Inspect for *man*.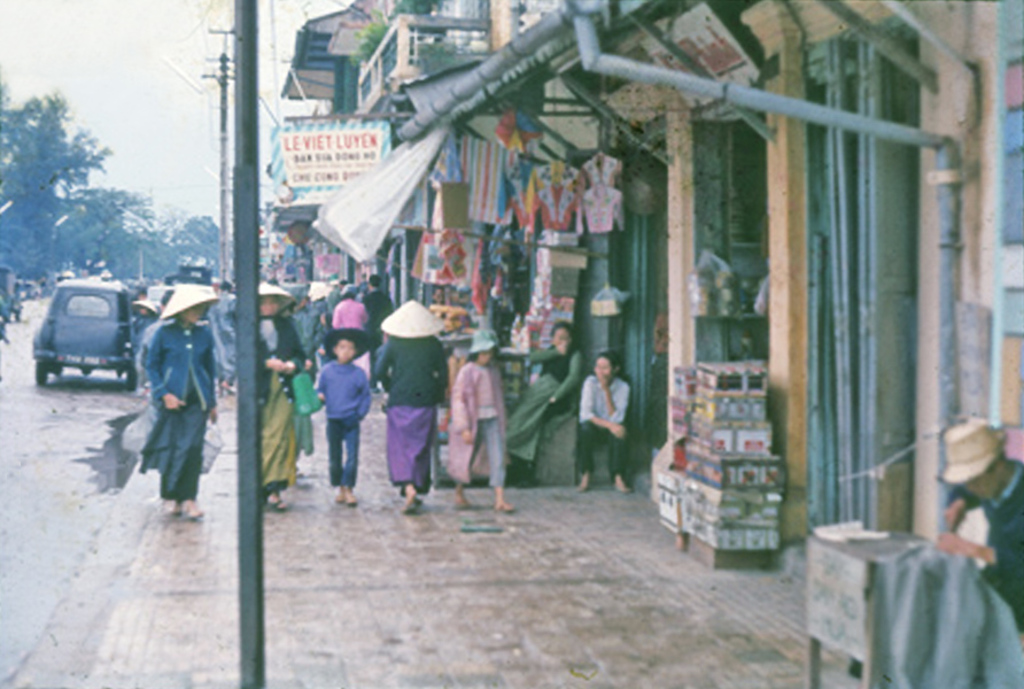
Inspection: (left=934, top=415, right=1023, bottom=636).
